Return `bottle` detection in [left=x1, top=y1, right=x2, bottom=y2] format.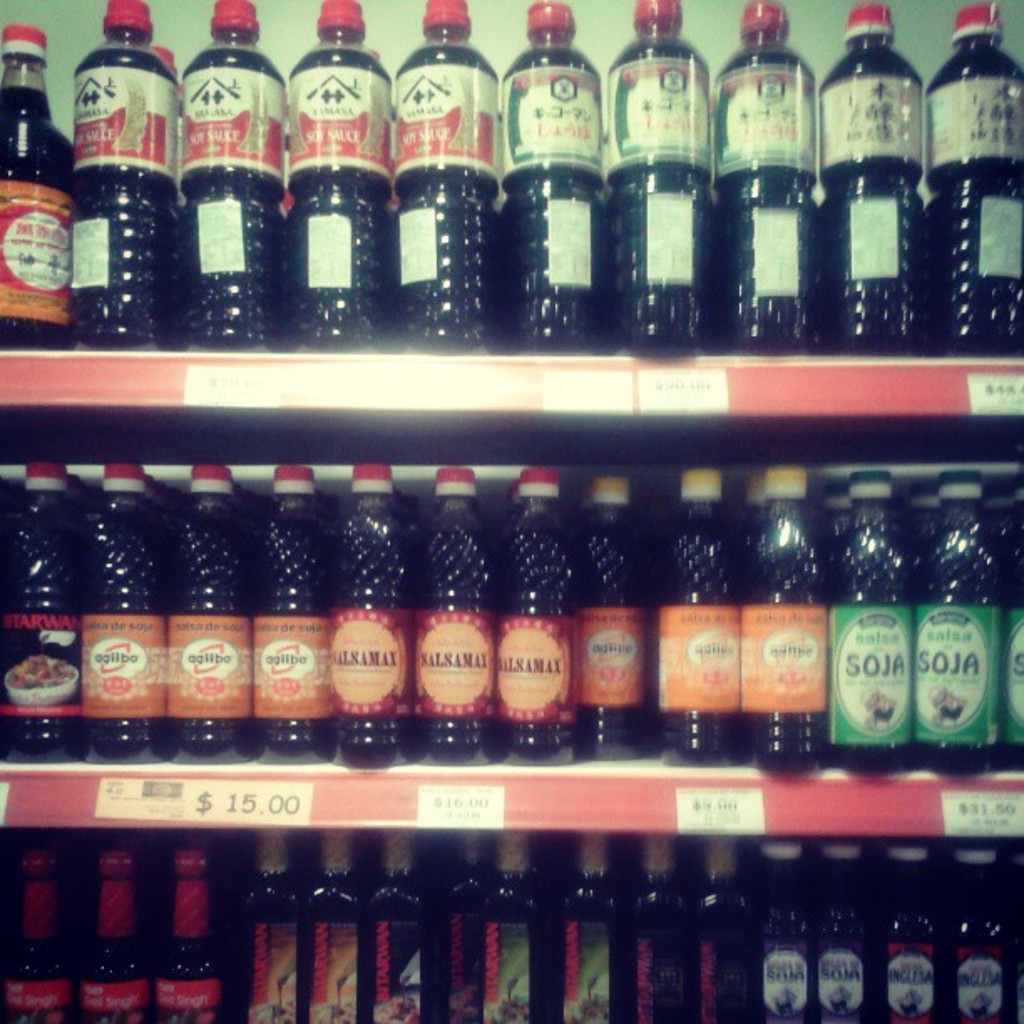
[left=576, top=472, right=644, bottom=758].
